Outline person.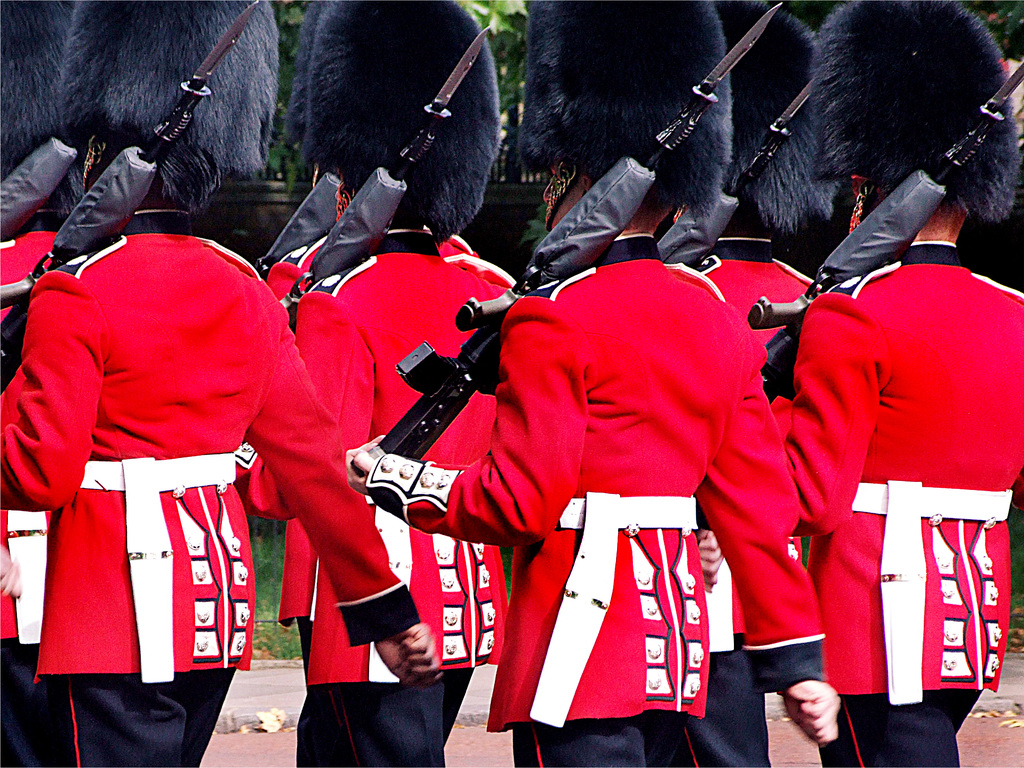
Outline: pyautogui.locateOnScreen(0, 0, 444, 767).
